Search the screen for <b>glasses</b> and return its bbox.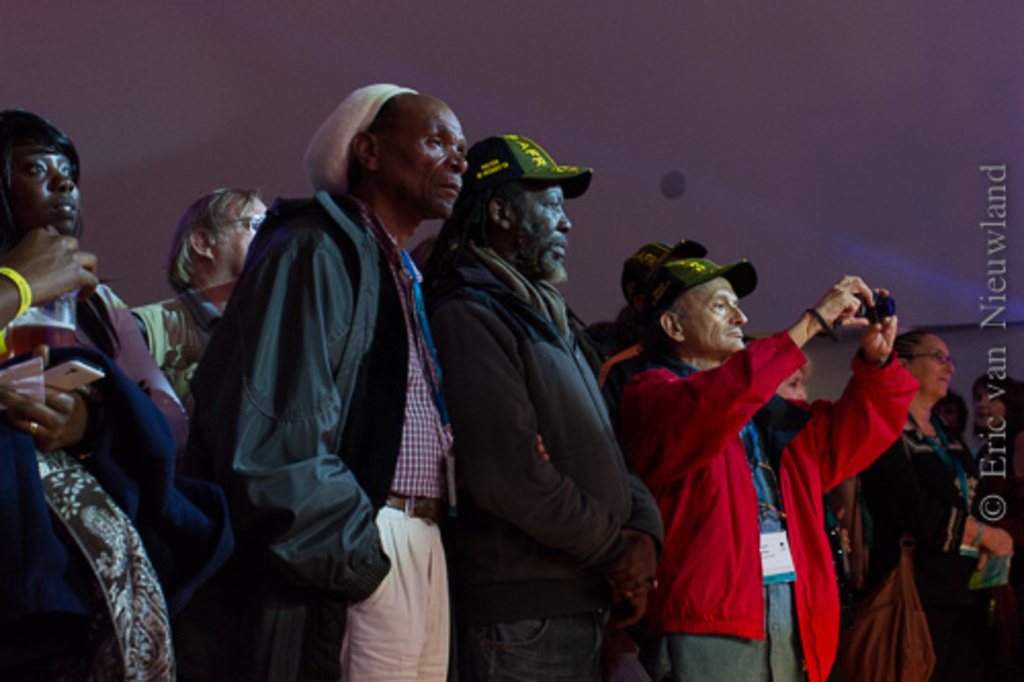
Found: region(899, 350, 958, 375).
